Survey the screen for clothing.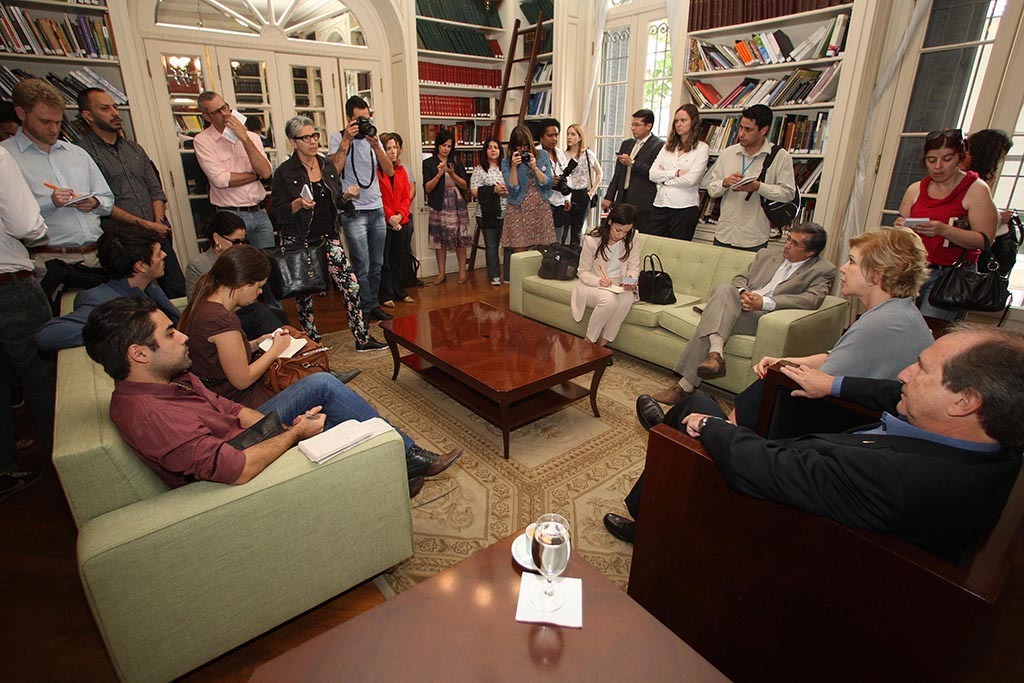
Survey found: x1=122 y1=372 x2=249 y2=483.
